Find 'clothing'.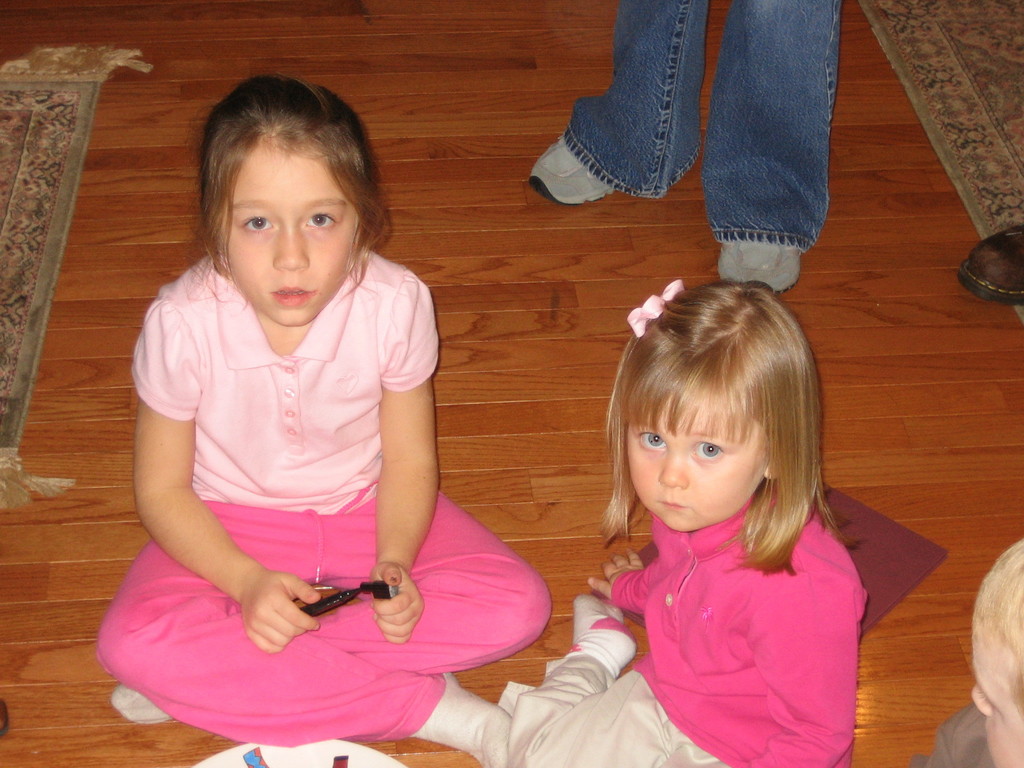
100, 252, 554, 748.
